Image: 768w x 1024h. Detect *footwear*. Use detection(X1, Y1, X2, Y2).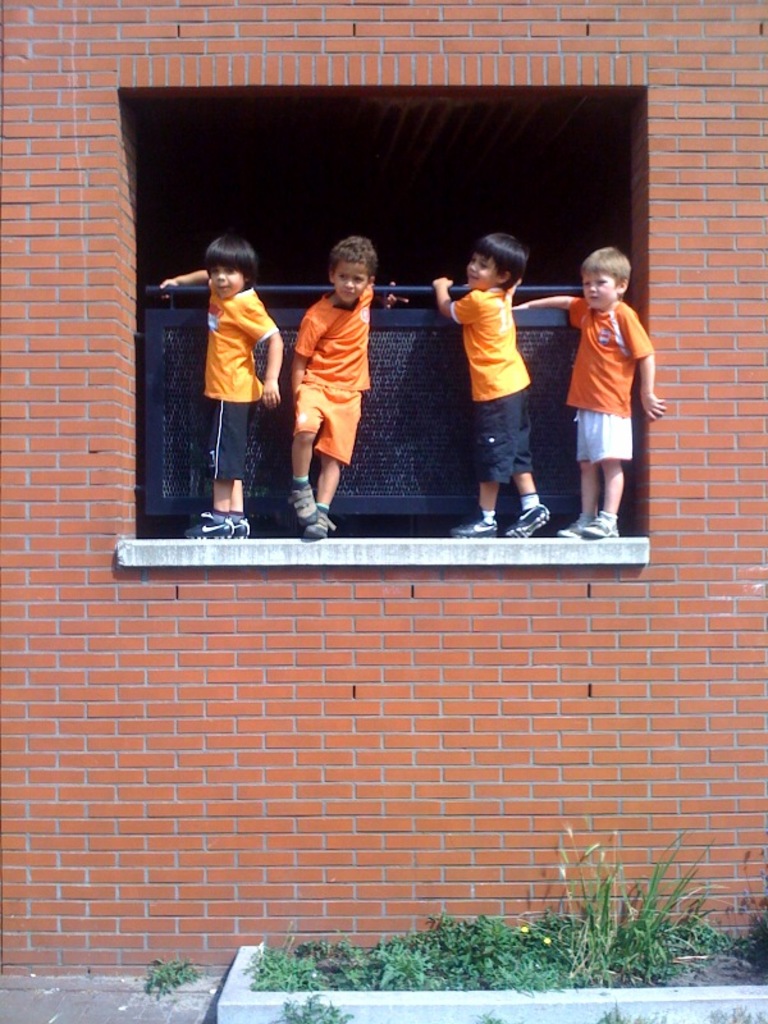
detection(503, 504, 544, 540).
